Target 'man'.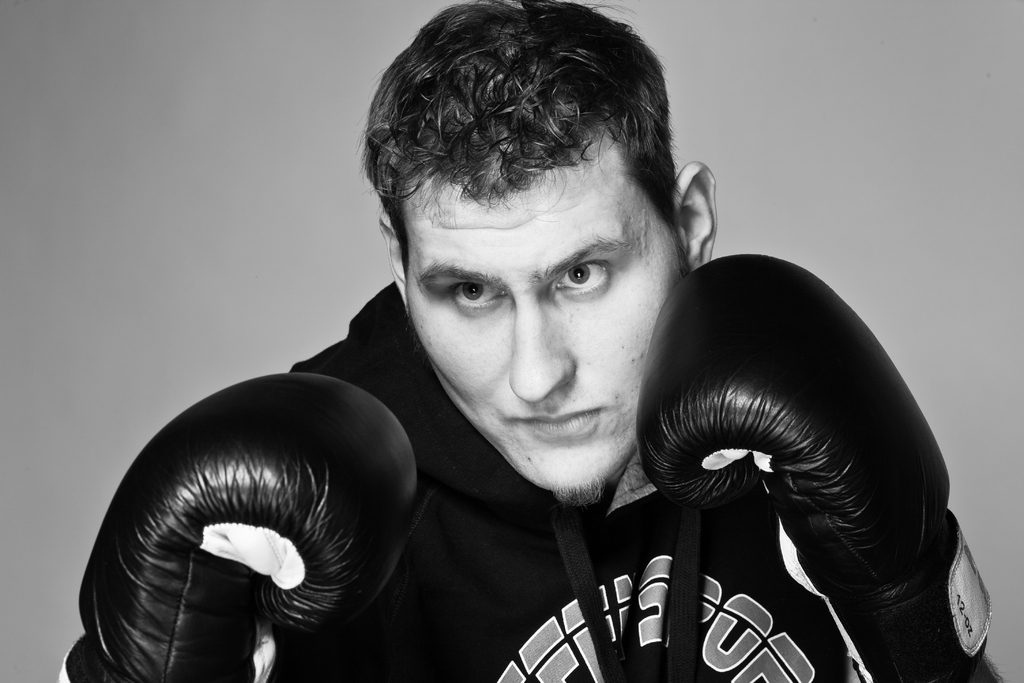
Target region: 56 0 1009 682.
